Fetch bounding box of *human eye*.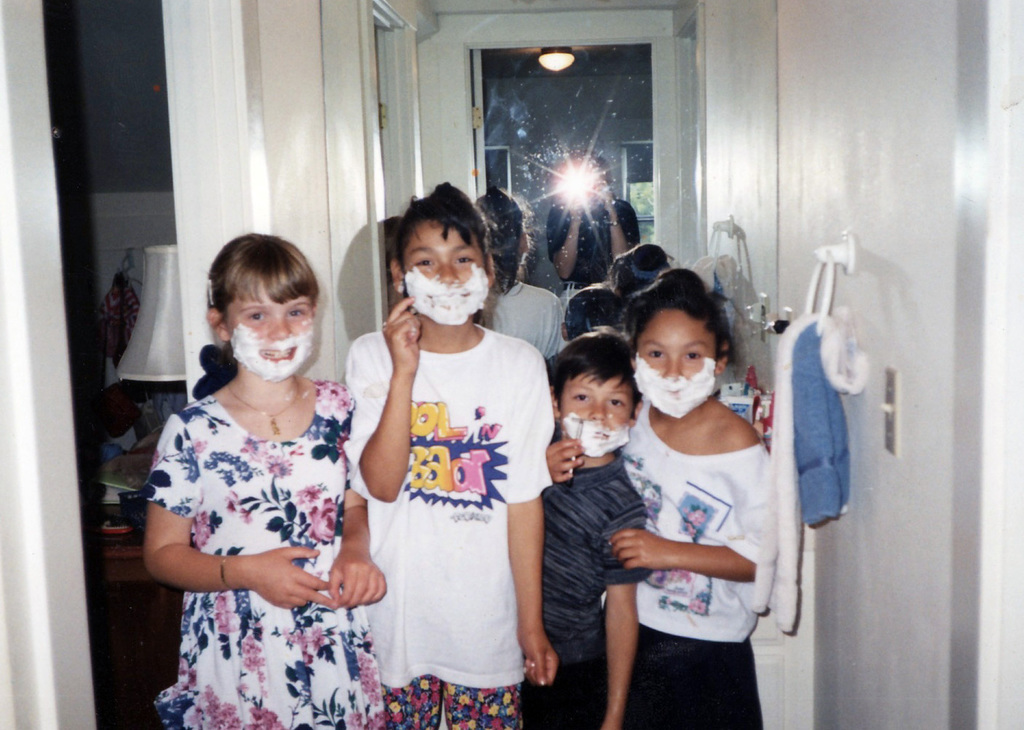
Bbox: [570,390,591,403].
